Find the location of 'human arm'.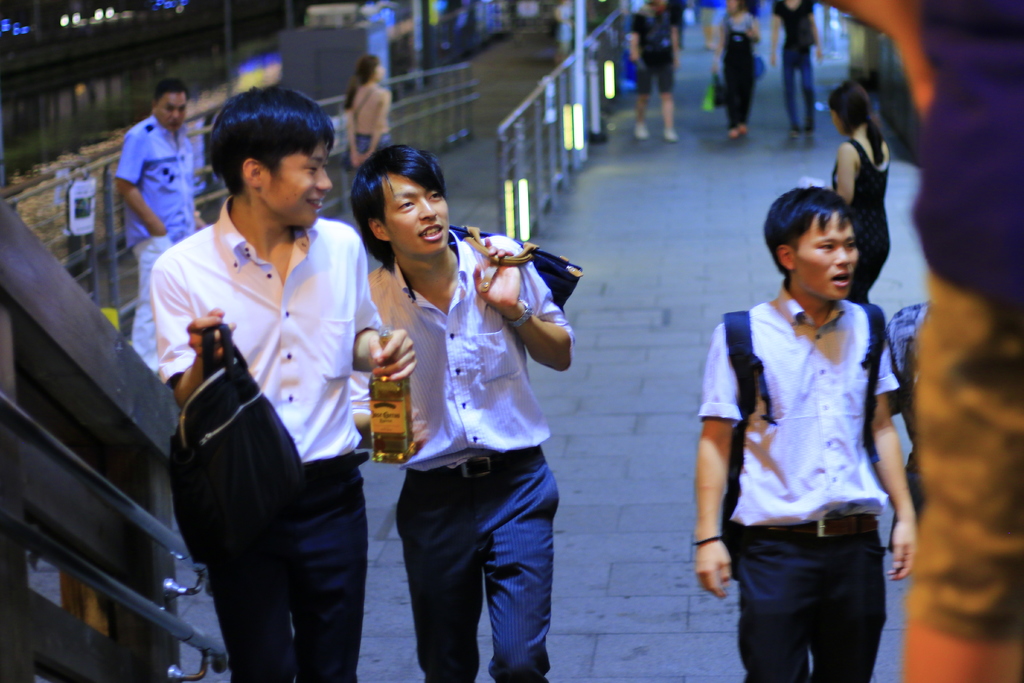
Location: 831,140,859,204.
